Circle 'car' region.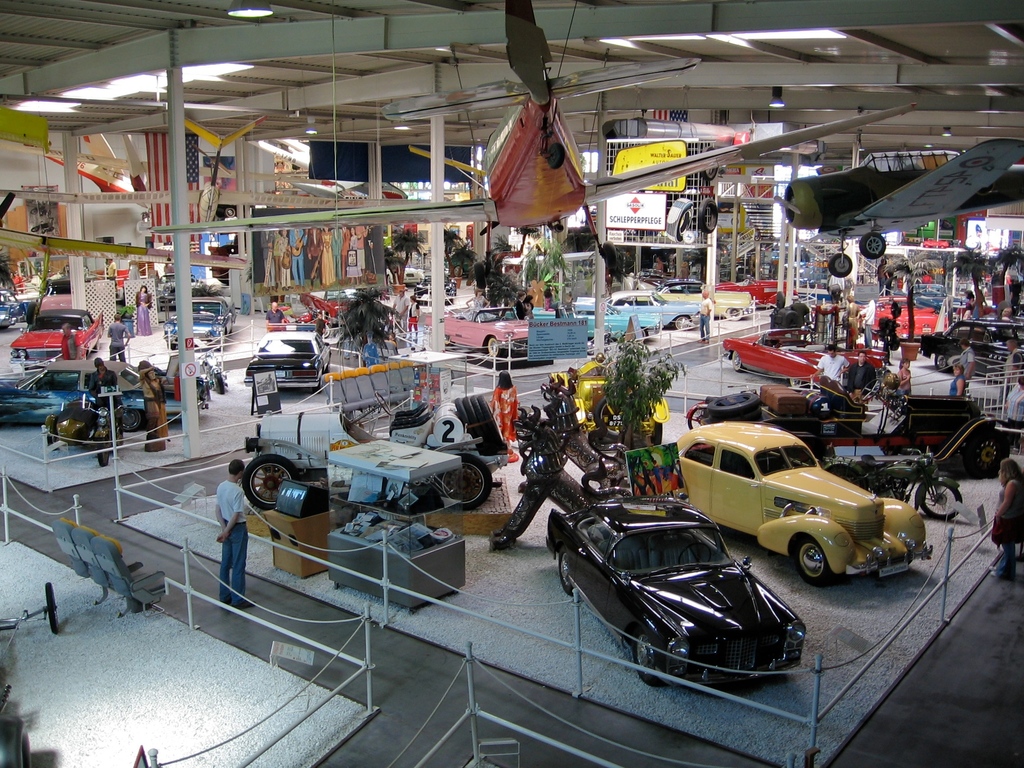
Region: [x1=447, y1=306, x2=529, y2=363].
